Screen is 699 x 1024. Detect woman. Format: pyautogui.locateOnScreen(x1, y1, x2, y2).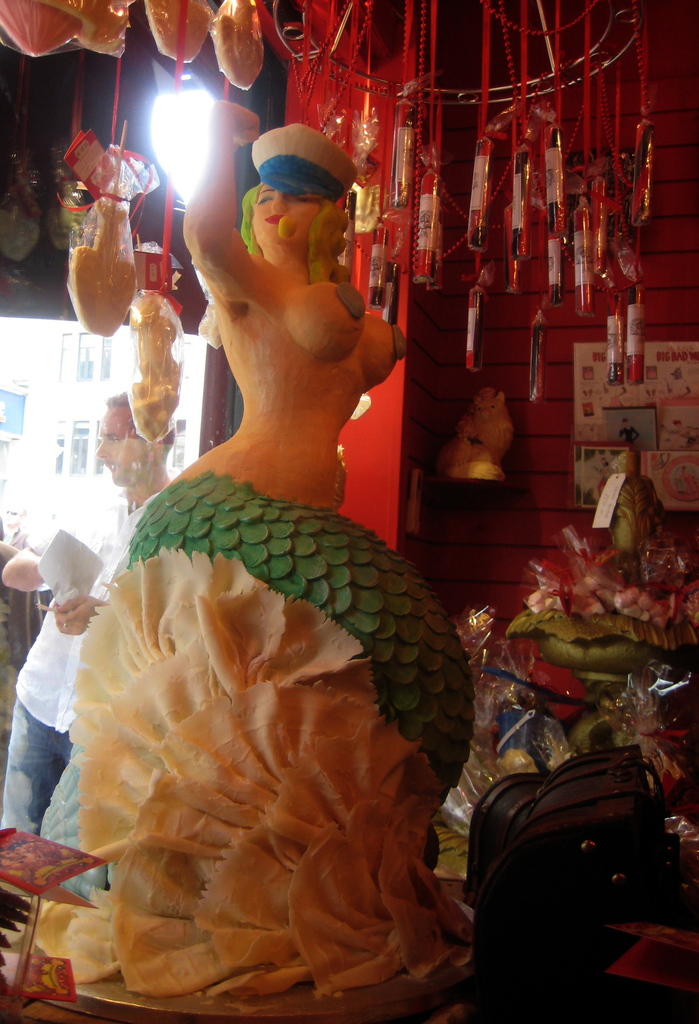
pyautogui.locateOnScreen(35, 99, 470, 991).
